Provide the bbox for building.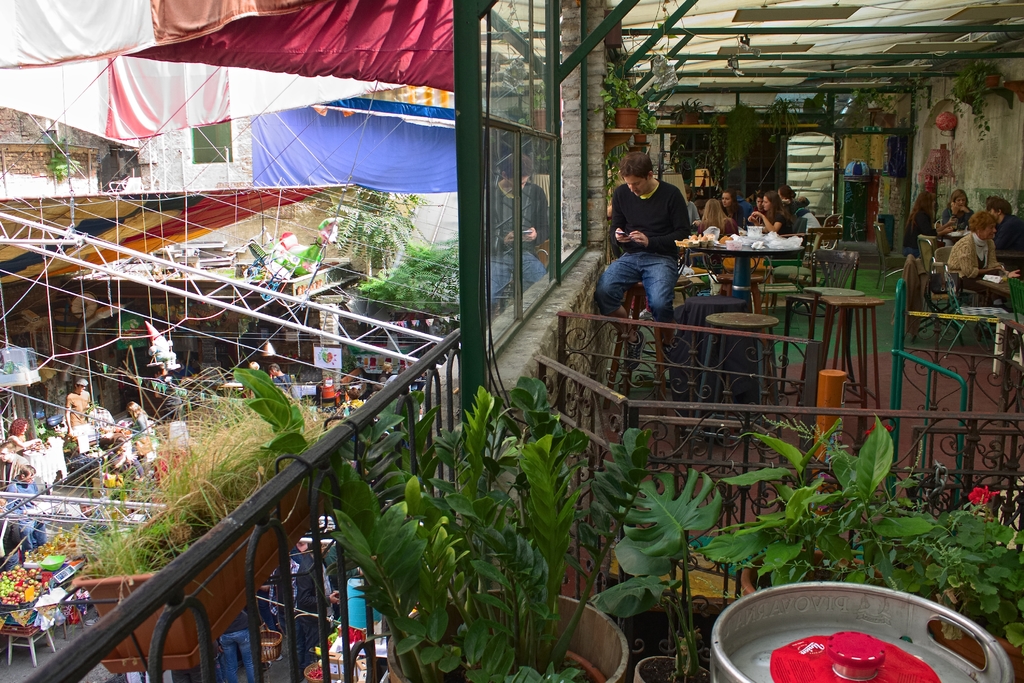
detection(15, 0, 1023, 682).
